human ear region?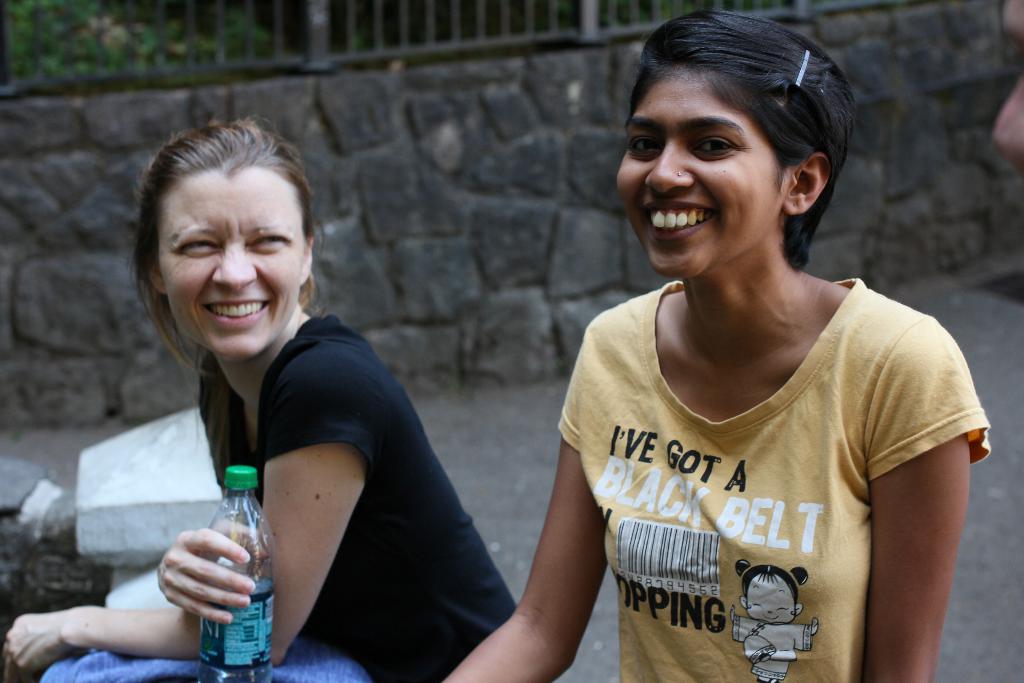
region(784, 151, 829, 210)
